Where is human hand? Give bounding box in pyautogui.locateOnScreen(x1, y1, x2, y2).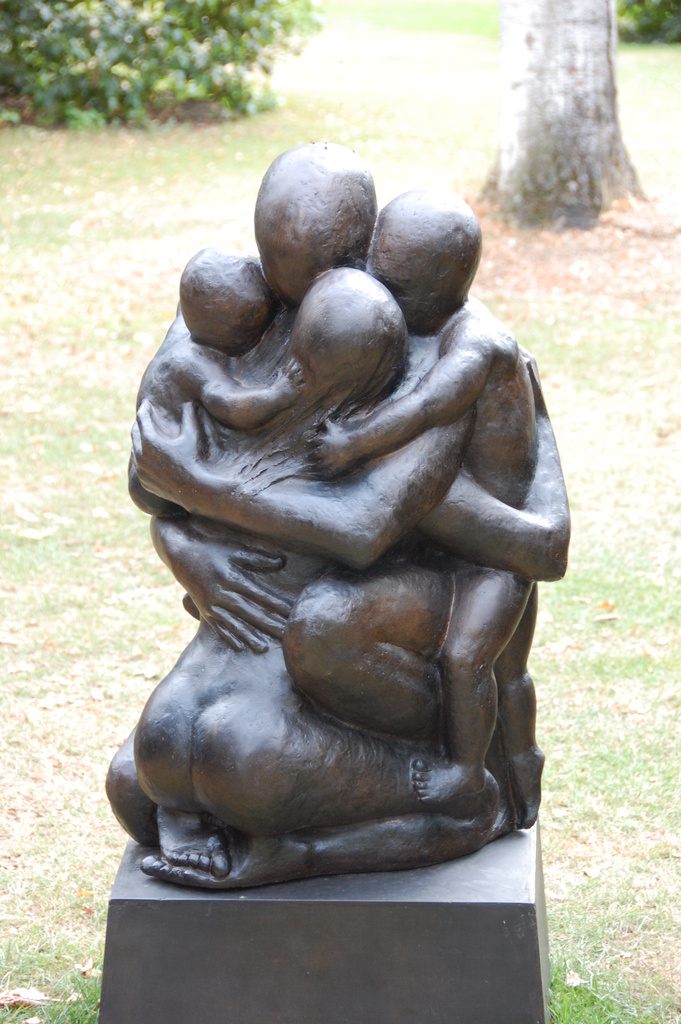
pyautogui.locateOnScreen(271, 358, 303, 410).
